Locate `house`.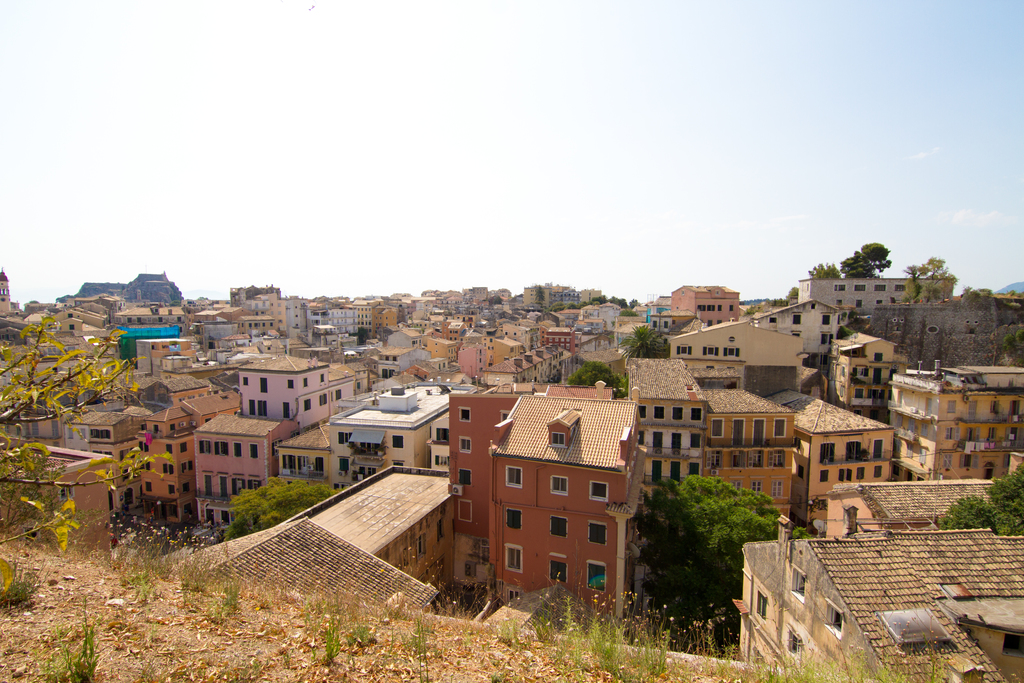
Bounding box: bbox=(762, 387, 899, 536).
